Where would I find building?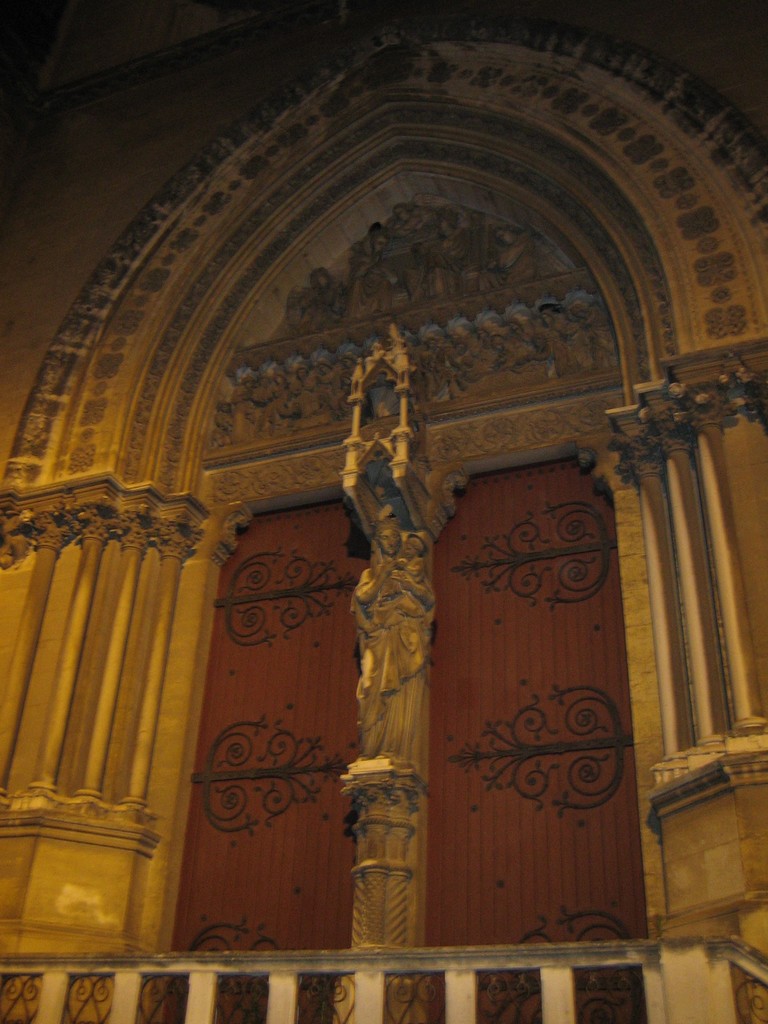
At 0, 0, 767, 1023.
